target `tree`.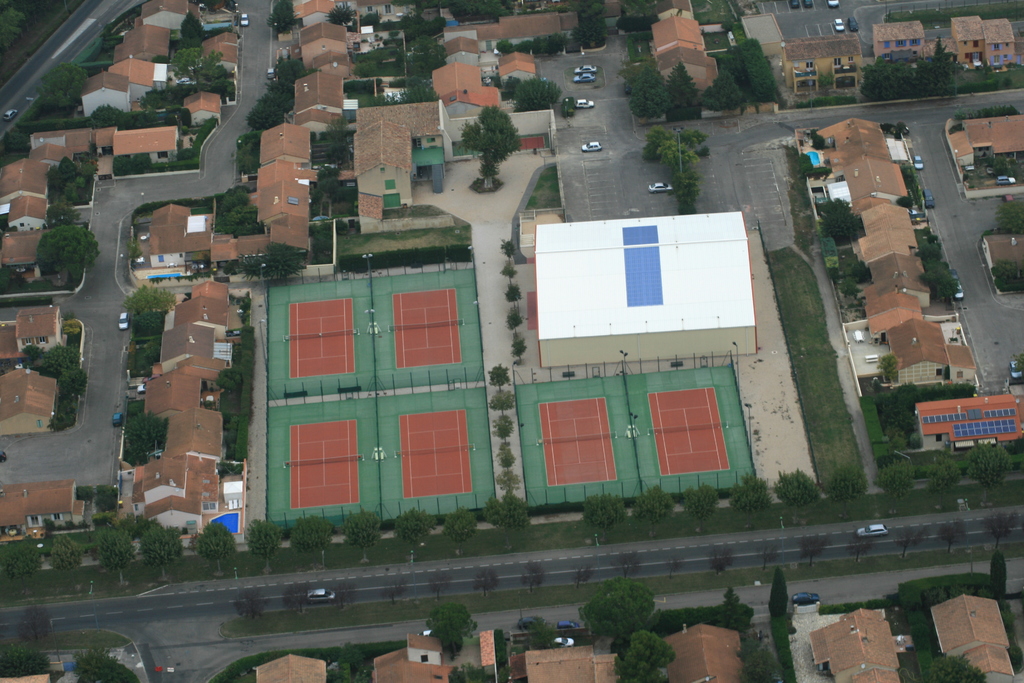
Target region: bbox=[608, 549, 638, 577].
